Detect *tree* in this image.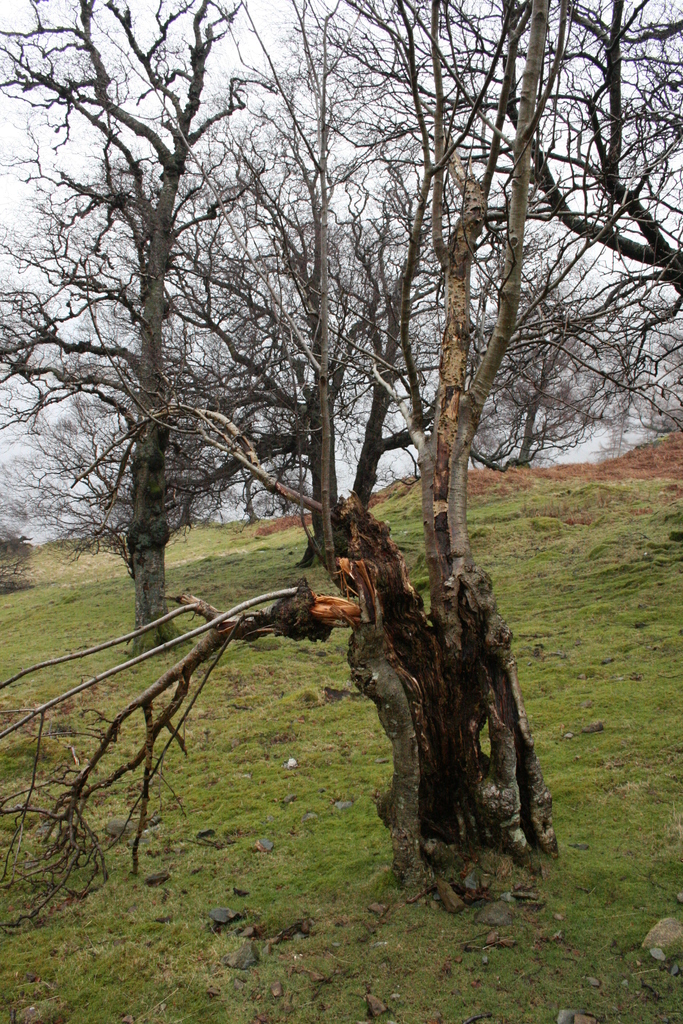
Detection: {"left": 250, "top": 74, "right": 530, "bottom": 516}.
